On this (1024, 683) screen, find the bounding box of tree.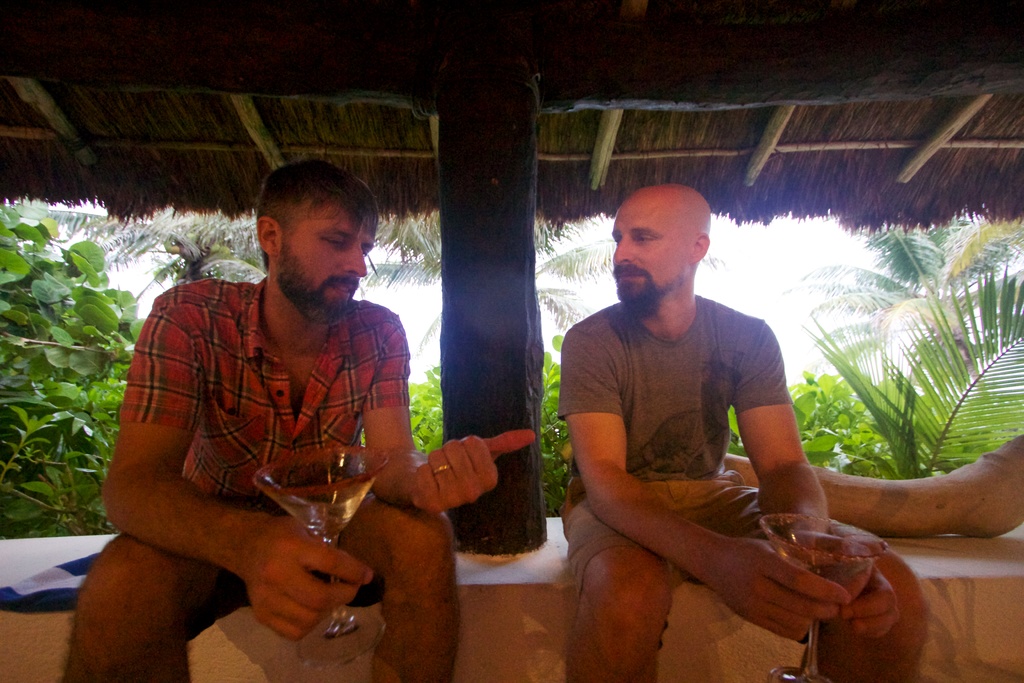
Bounding box: (796,267,1022,488).
